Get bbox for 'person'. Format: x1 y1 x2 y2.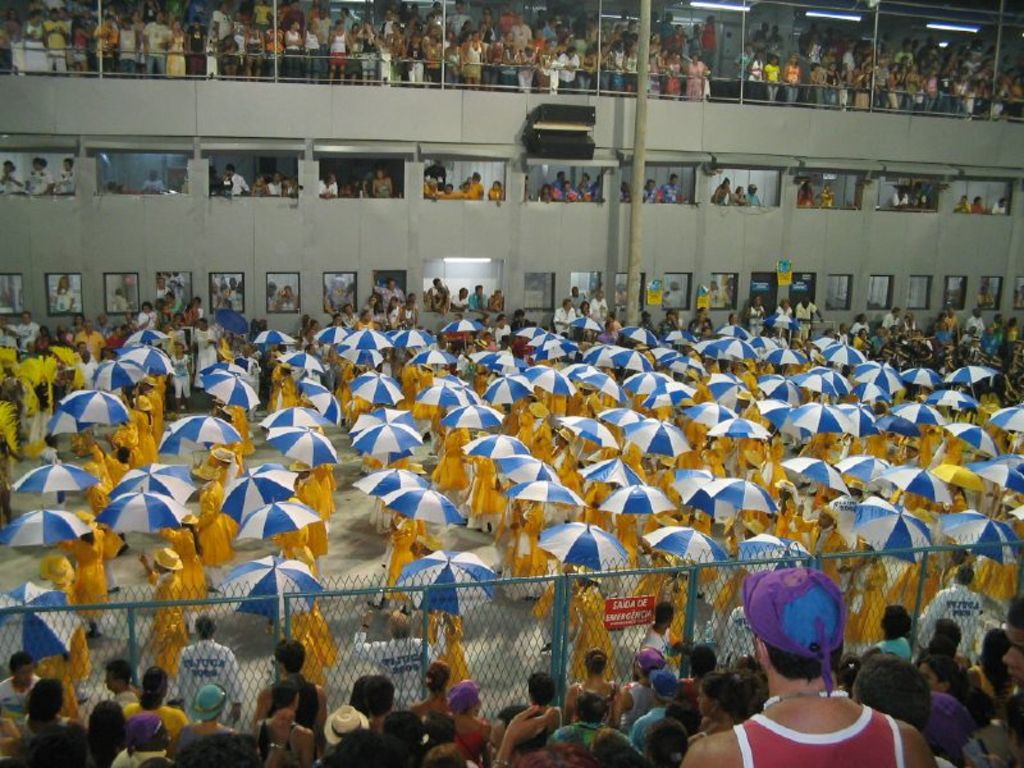
205 168 230 196.
